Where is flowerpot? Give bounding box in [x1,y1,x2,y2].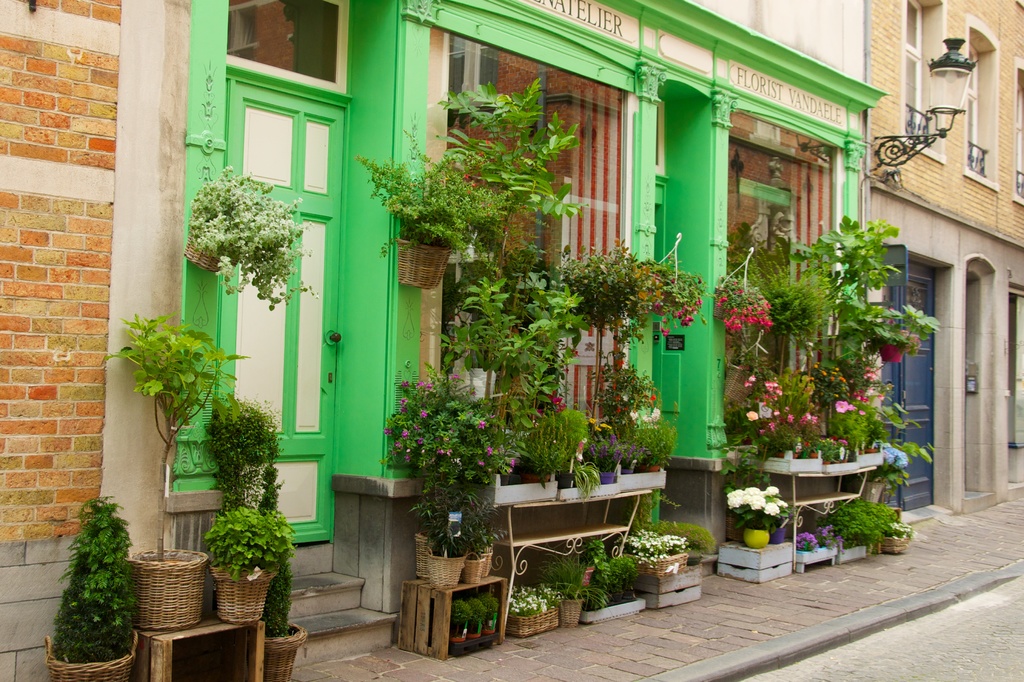
[881,539,913,560].
